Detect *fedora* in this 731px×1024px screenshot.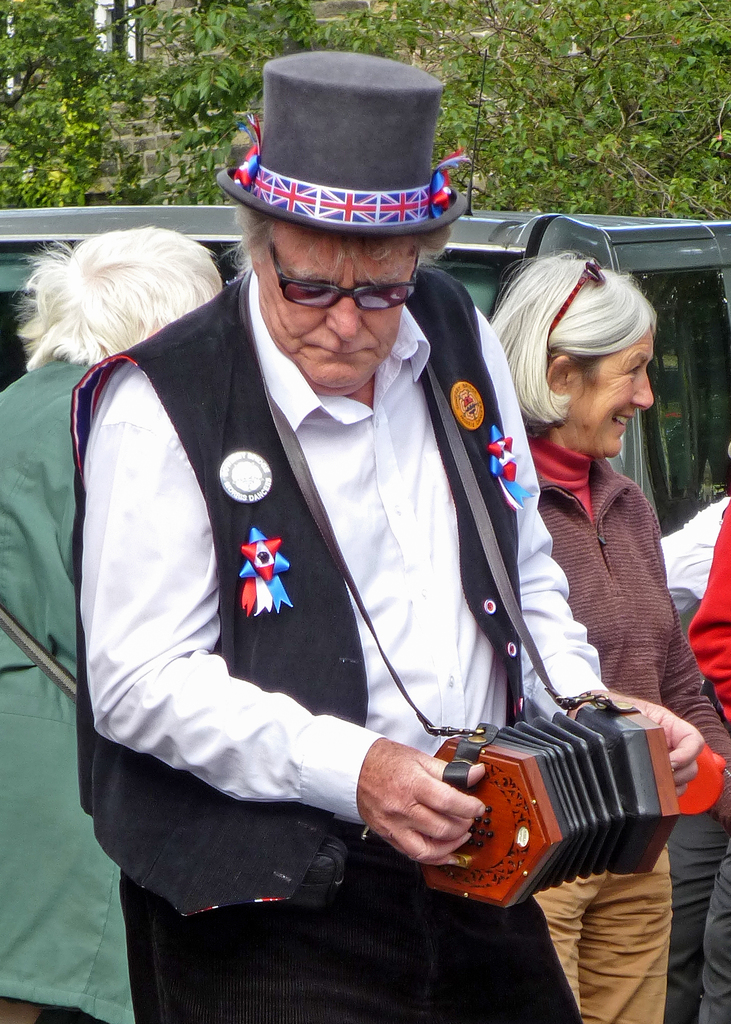
Detection: pyautogui.locateOnScreen(220, 48, 470, 239).
